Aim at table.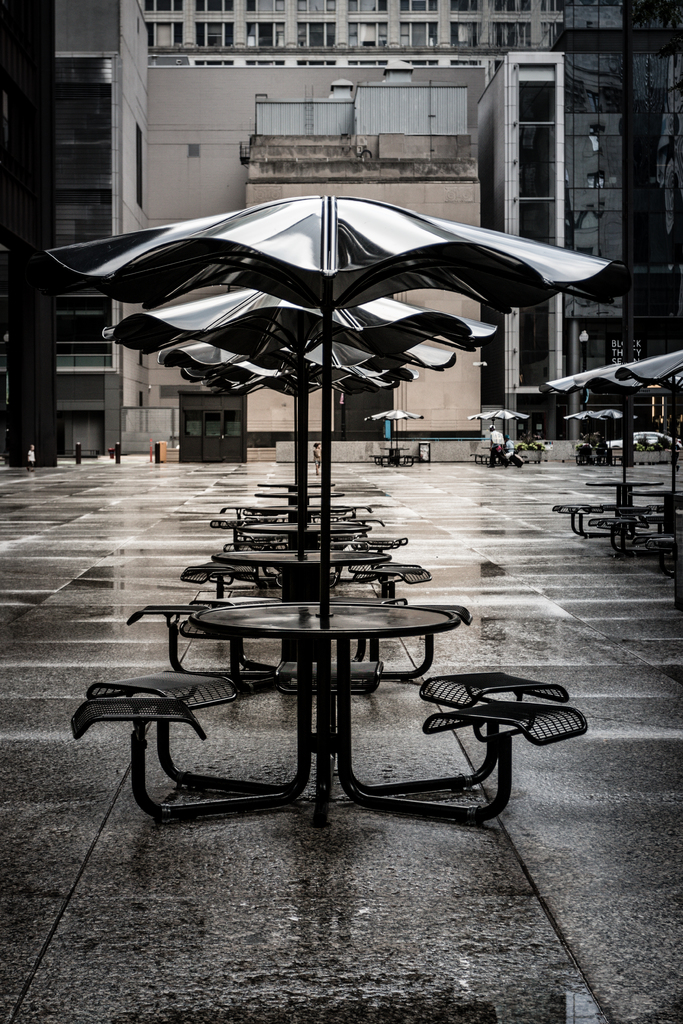
Aimed at [192,595,468,824].
